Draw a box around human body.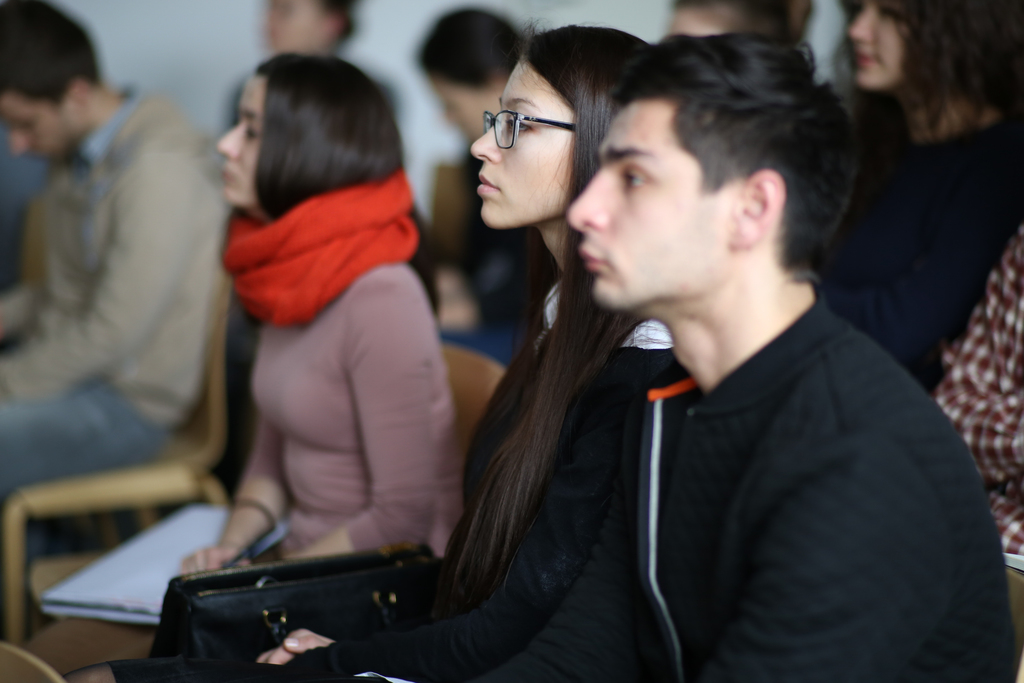
left=434, top=129, right=578, bottom=452.
